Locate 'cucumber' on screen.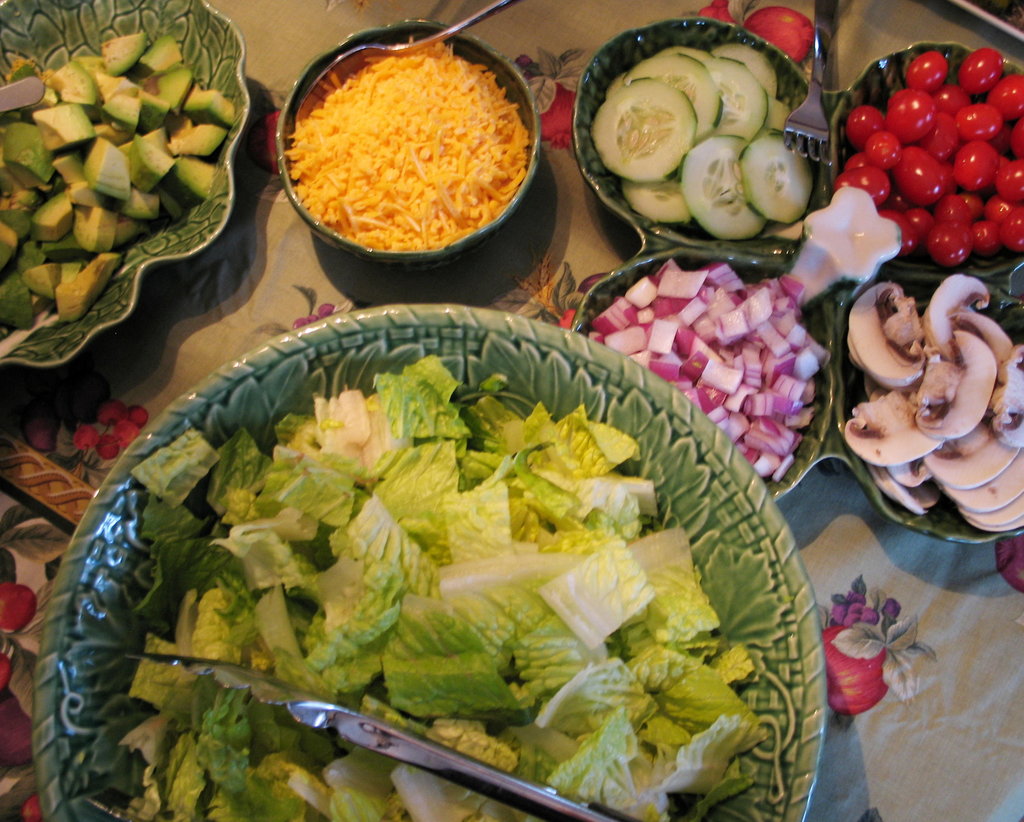
On screen at bbox=[597, 36, 777, 214].
